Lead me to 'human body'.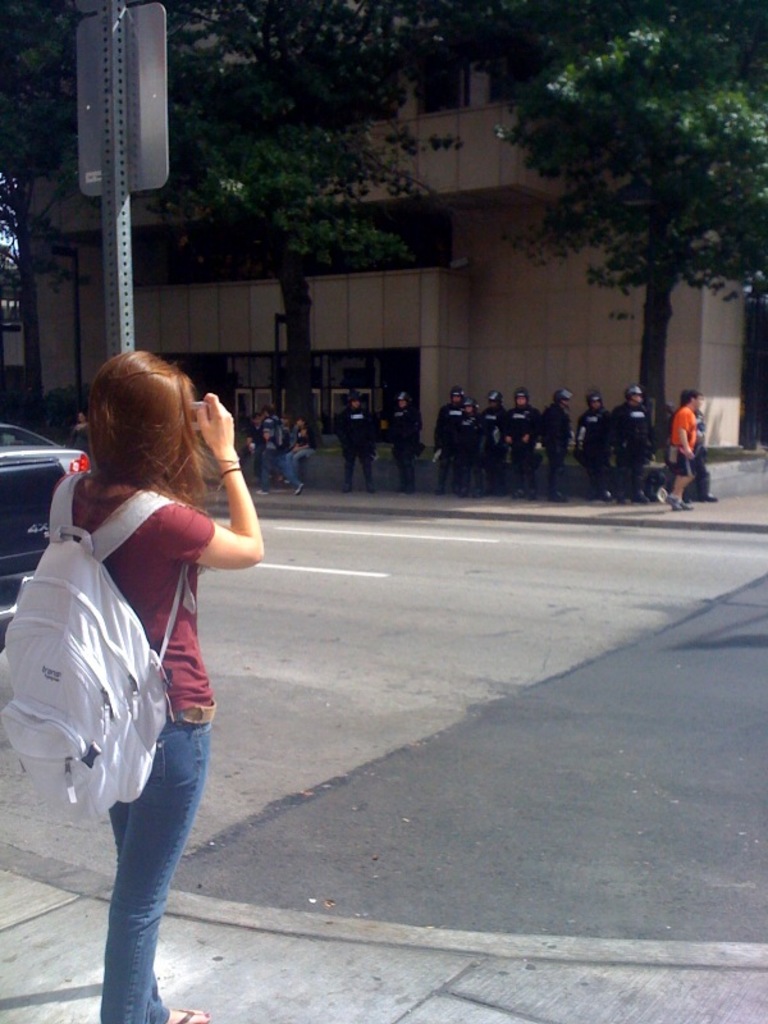
Lead to region(500, 384, 541, 499).
